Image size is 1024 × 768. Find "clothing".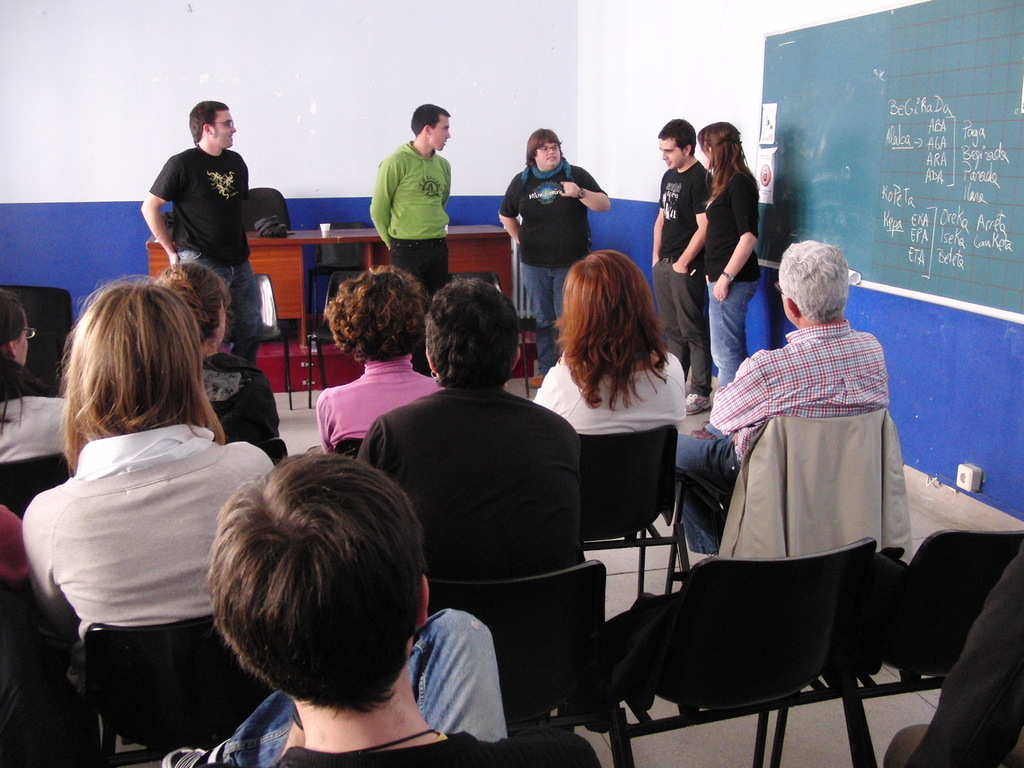
region(19, 420, 290, 620).
